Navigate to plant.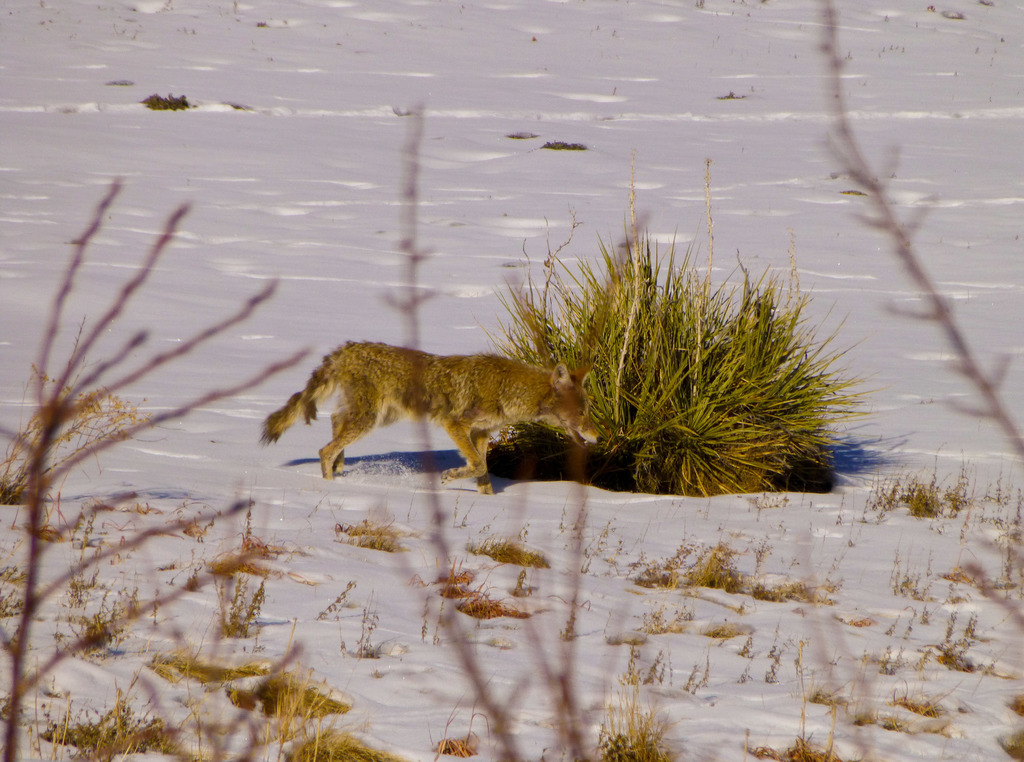
Navigation target: [x1=540, y1=140, x2=586, y2=150].
